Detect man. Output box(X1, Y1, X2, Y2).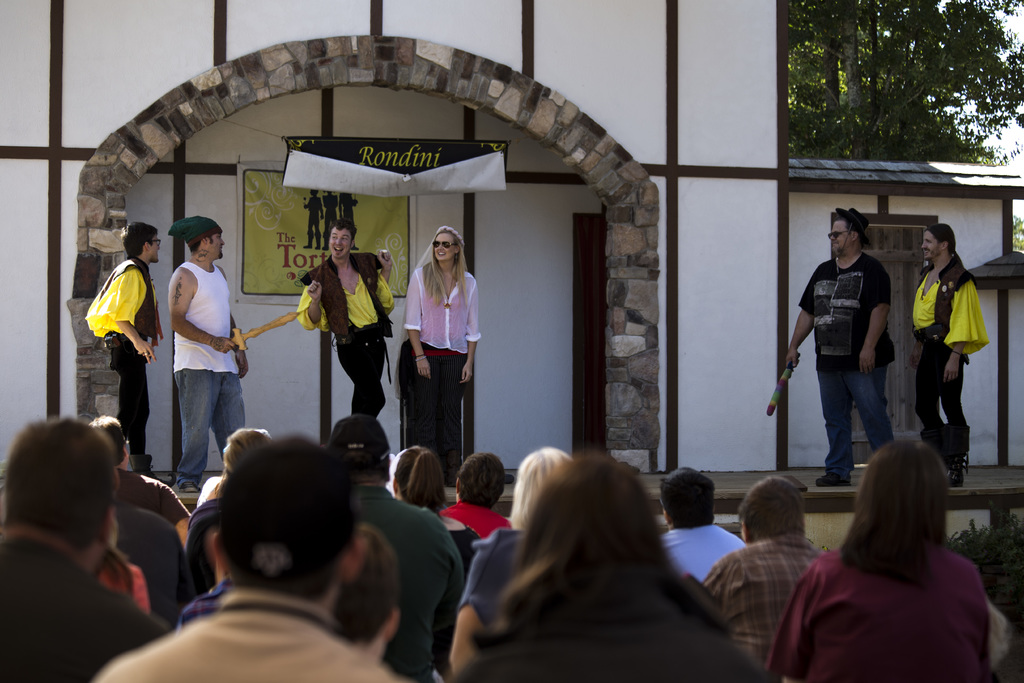
box(908, 219, 988, 491).
